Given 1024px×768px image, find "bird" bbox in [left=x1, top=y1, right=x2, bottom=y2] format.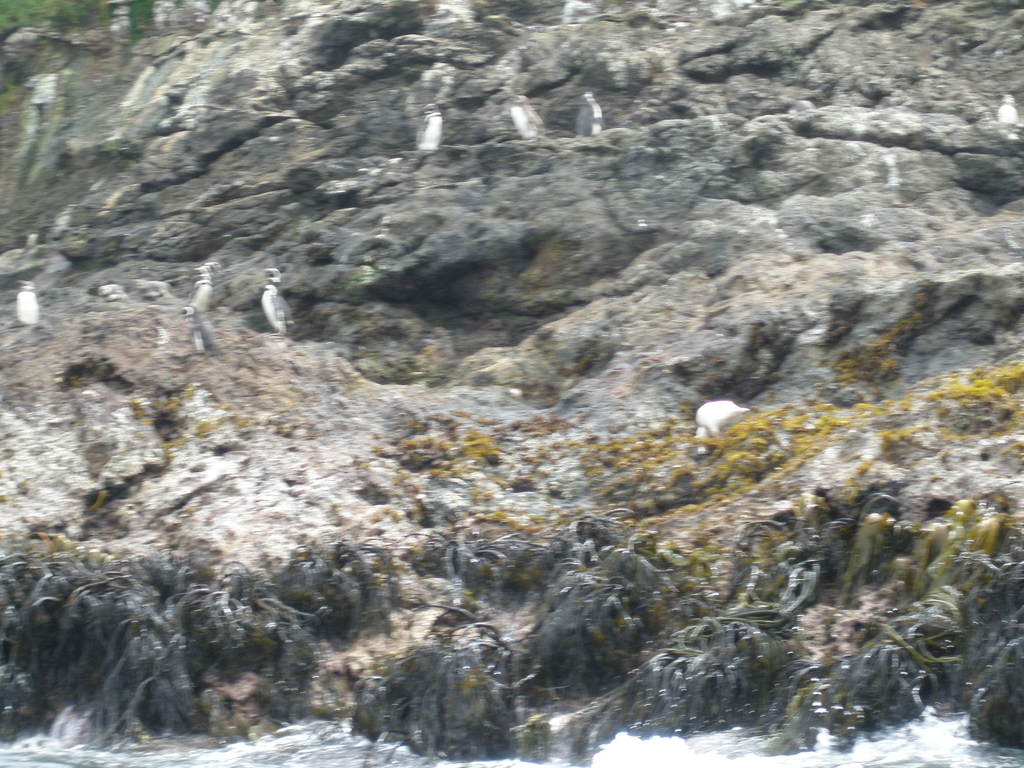
[left=134, top=275, right=181, bottom=304].
